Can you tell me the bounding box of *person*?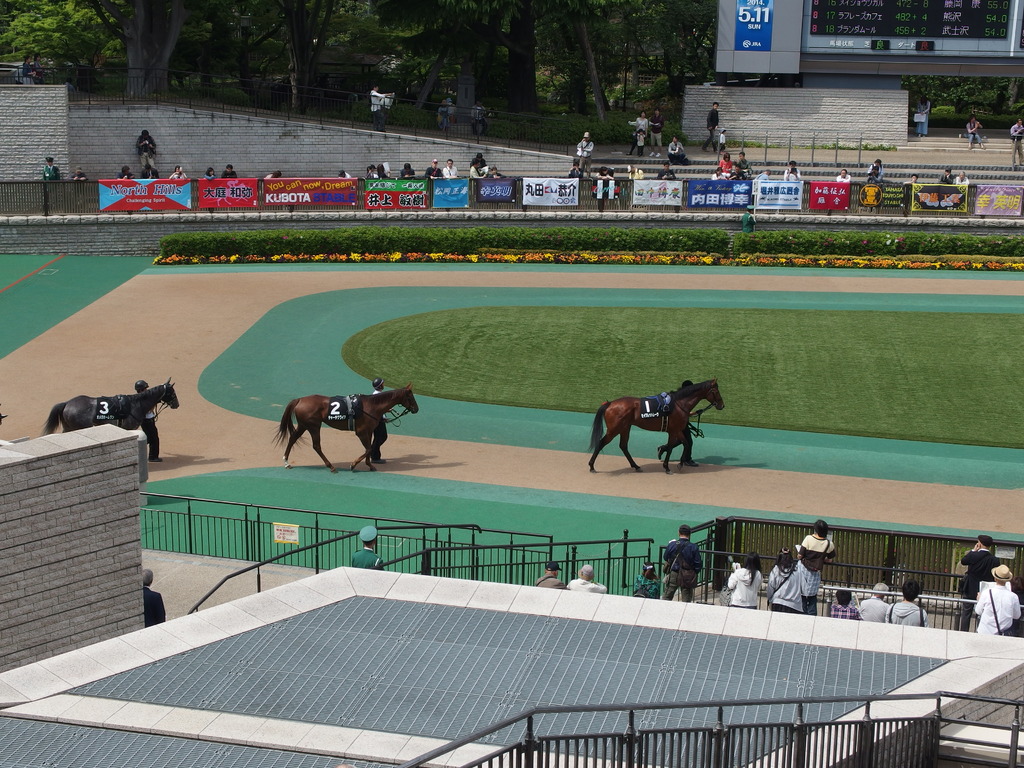
bbox(467, 96, 488, 138).
